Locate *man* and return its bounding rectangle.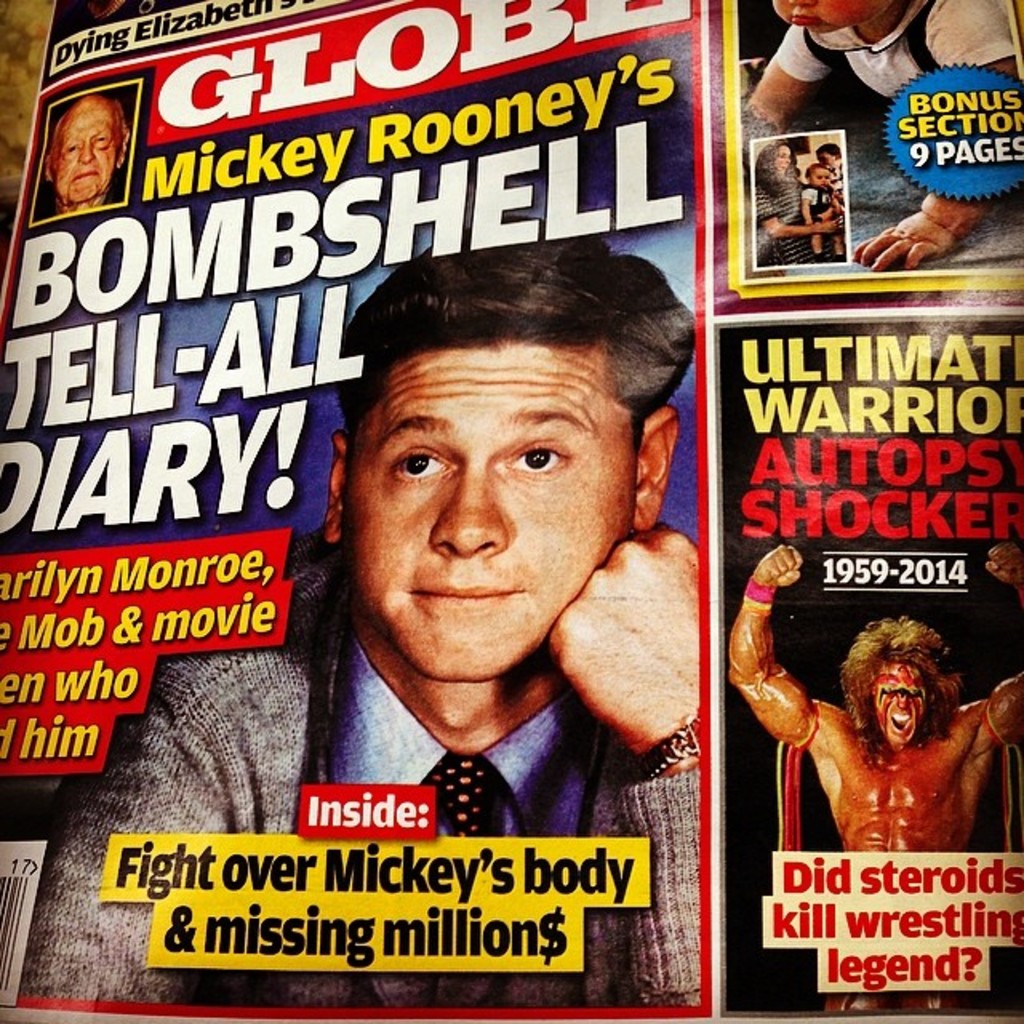
l=16, t=210, r=698, b=1006.
